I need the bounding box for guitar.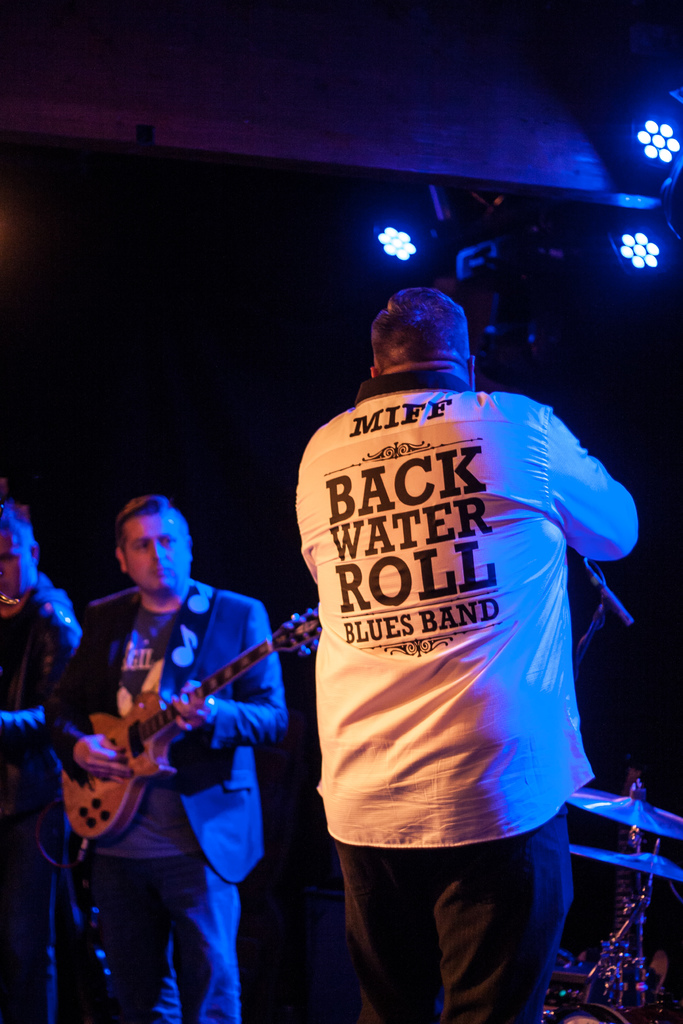
Here it is: box=[51, 655, 281, 840].
